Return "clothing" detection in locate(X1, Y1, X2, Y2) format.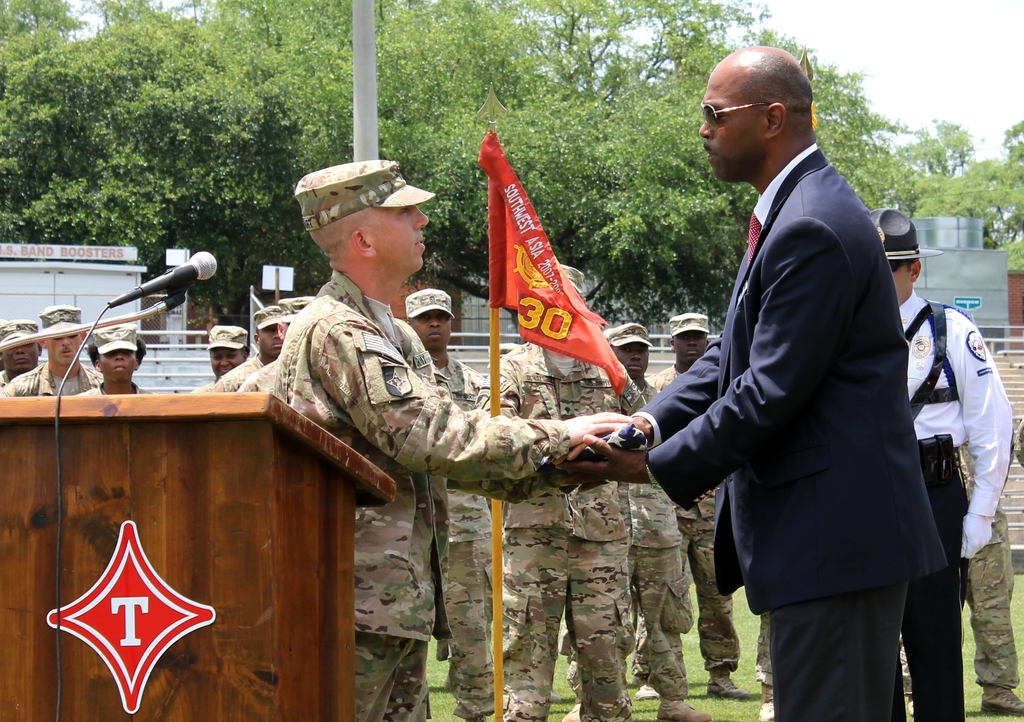
locate(894, 291, 1015, 721).
